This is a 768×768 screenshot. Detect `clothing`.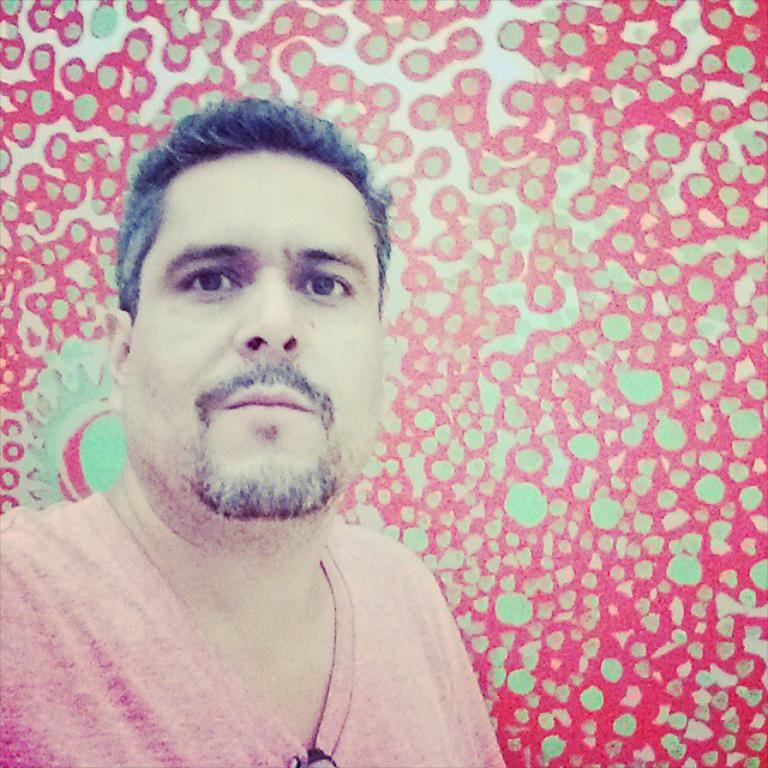
detection(17, 414, 499, 760).
